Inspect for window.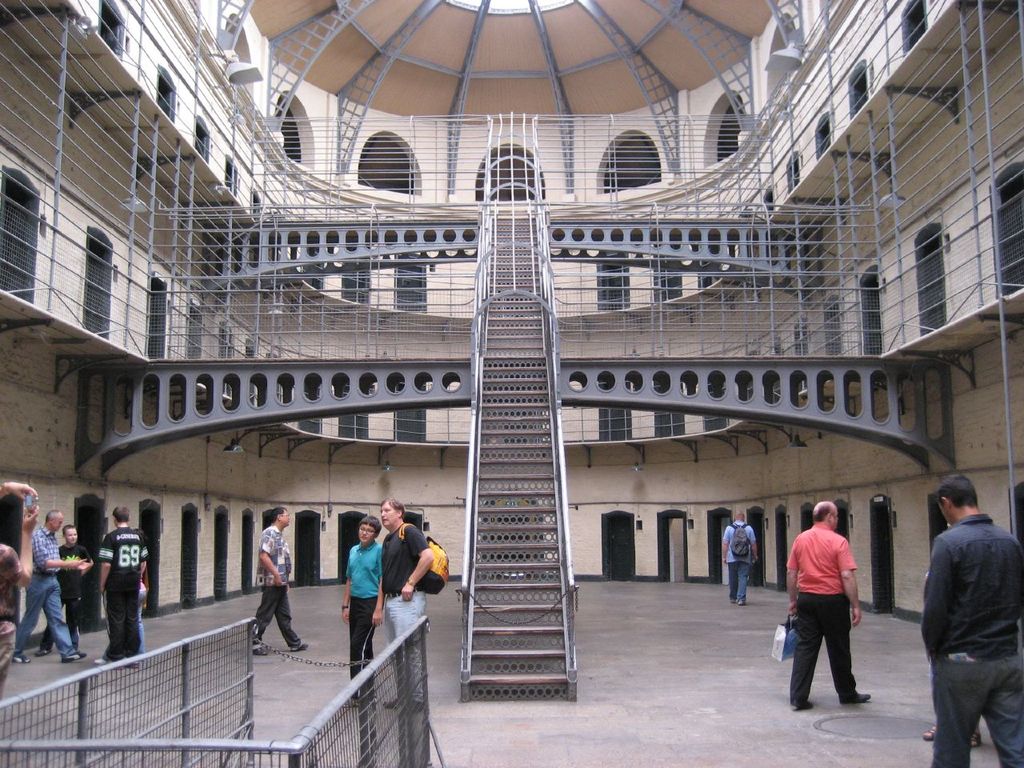
Inspection: <box>250,188,262,222</box>.
